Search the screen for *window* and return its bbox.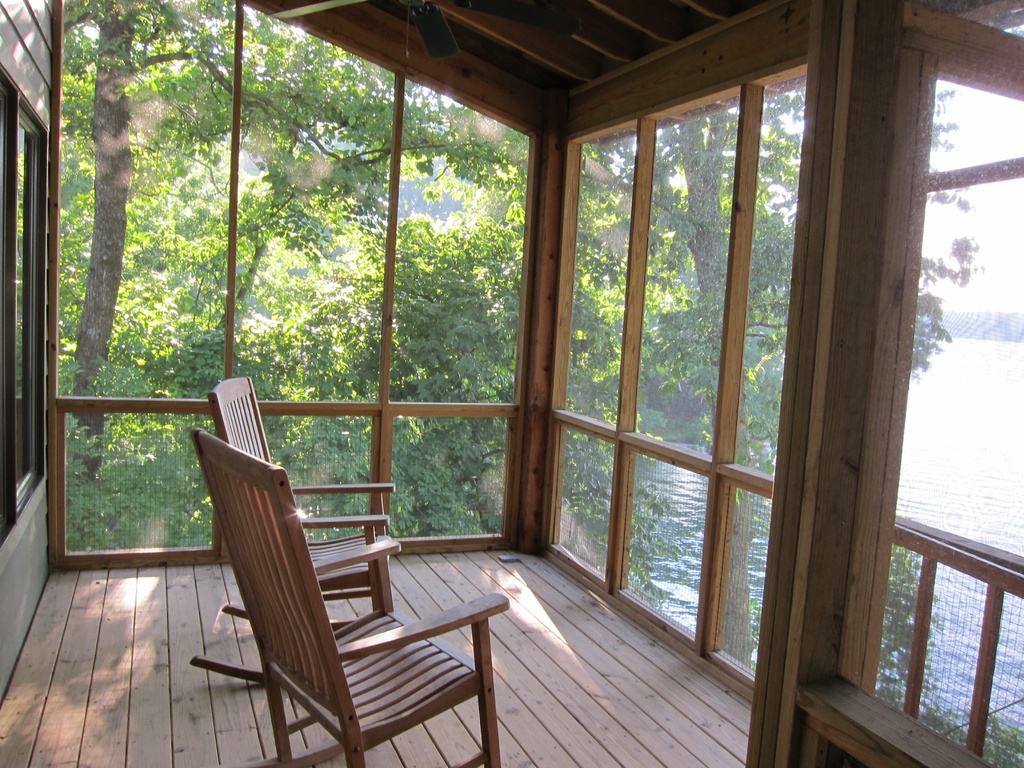
Found: 803:48:1023:767.
